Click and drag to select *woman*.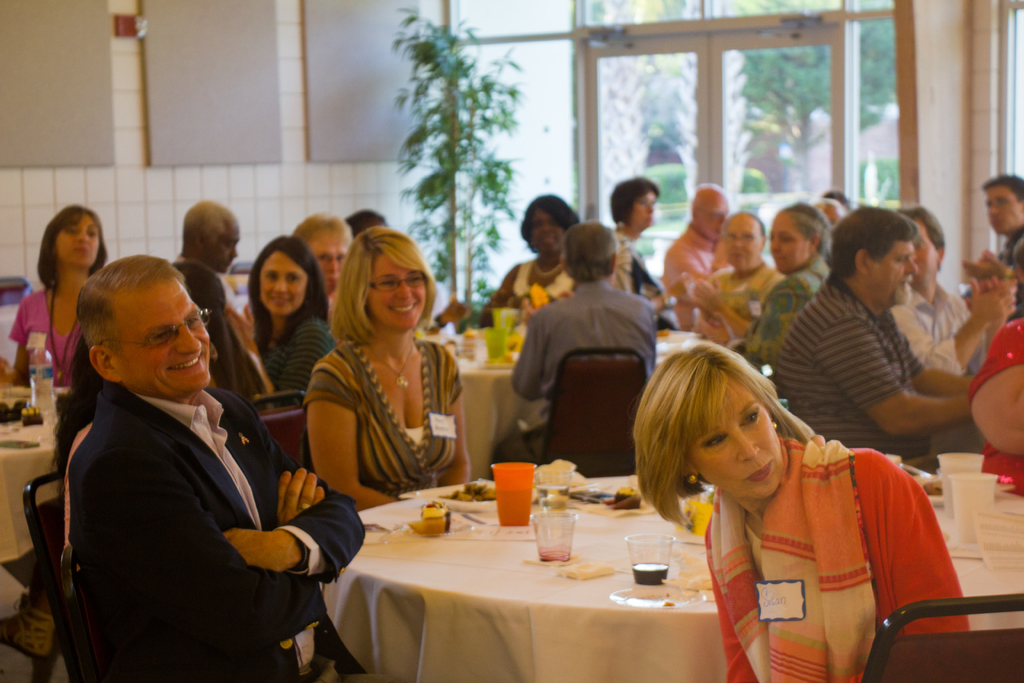
Selection: box(634, 341, 967, 682).
